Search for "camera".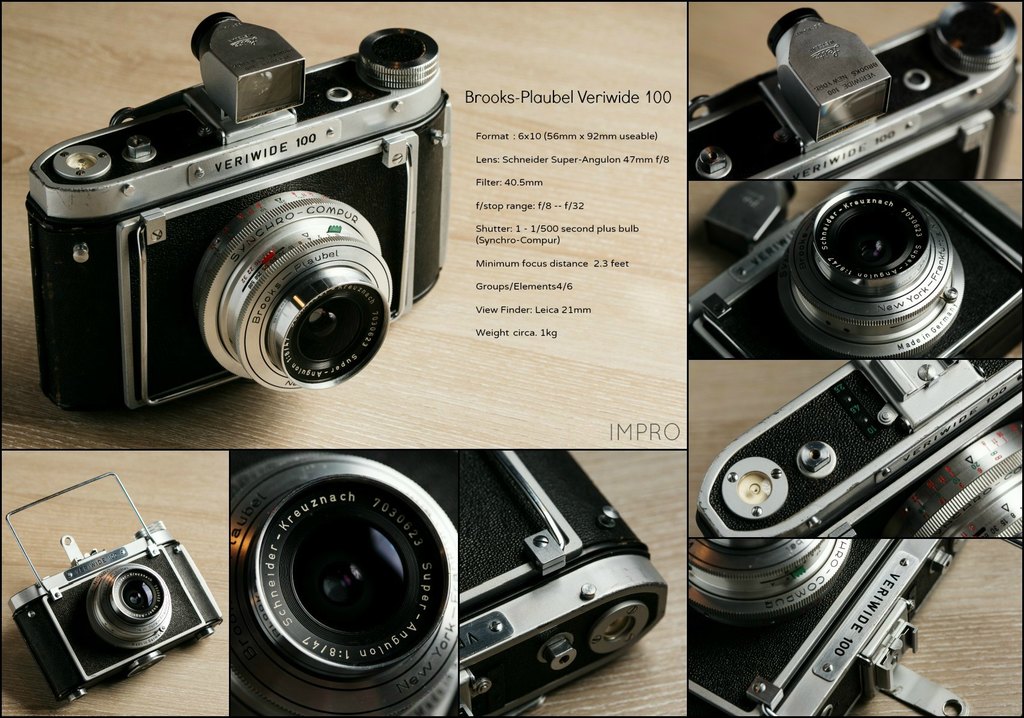
Found at (left=4, top=474, right=225, bottom=705).
